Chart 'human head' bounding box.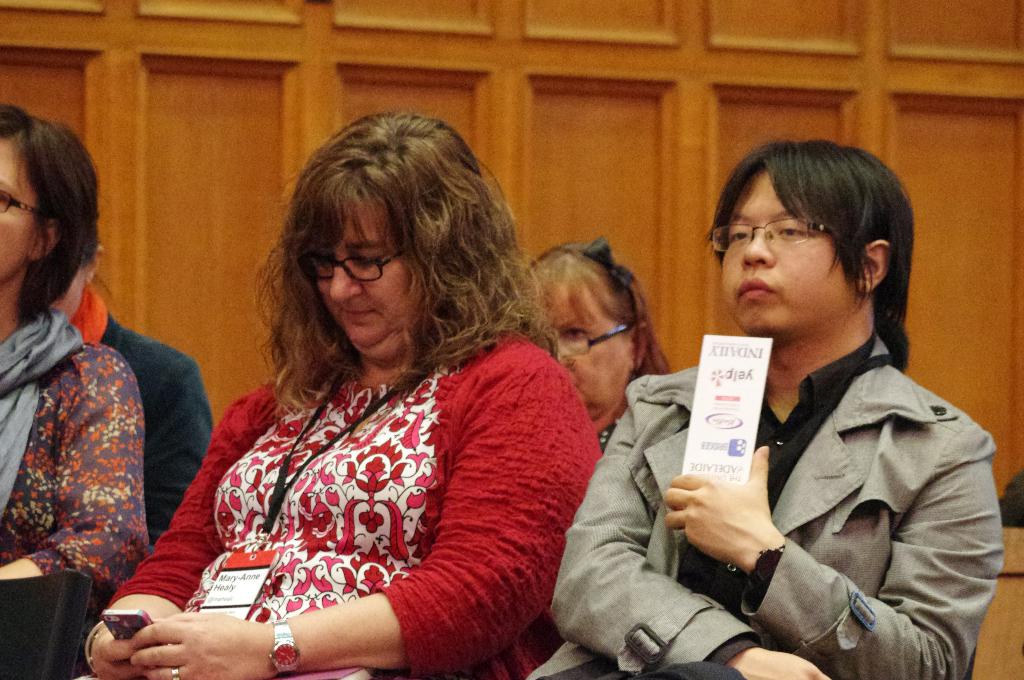
Charted: x1=687 y1=138 x2=922 y2=339.
